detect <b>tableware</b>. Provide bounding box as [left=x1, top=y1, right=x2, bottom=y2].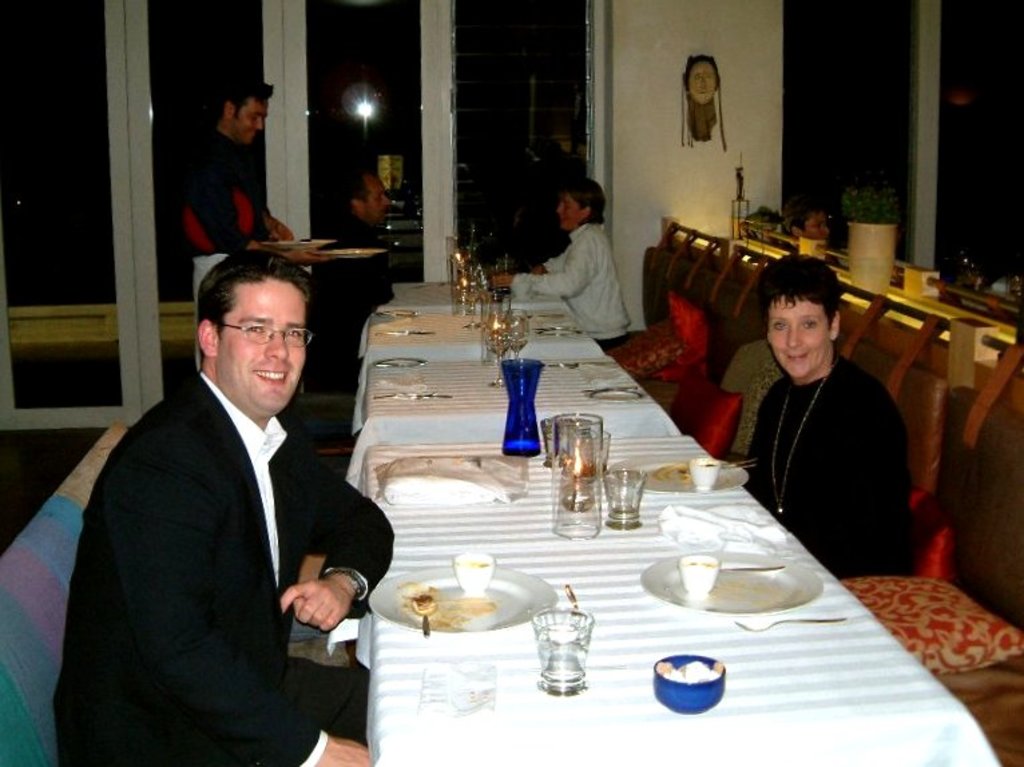
[left=414, top=596, right=434, bottom=639].
